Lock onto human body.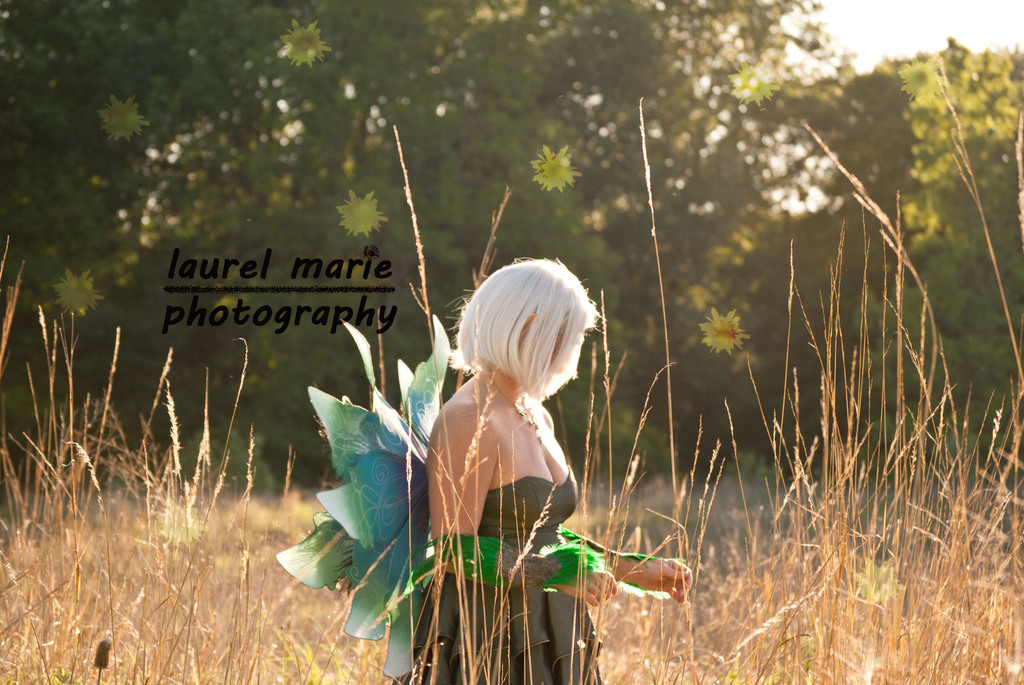
Locked: BBox(396, 239, 611, 634).
